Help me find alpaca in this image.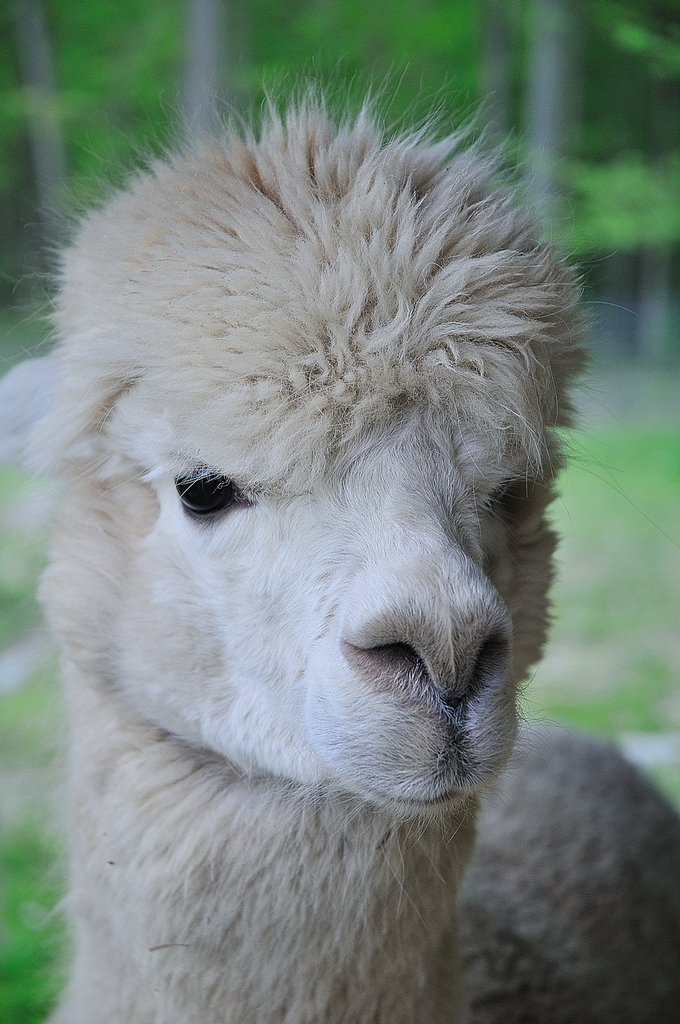
Found it: bbox(0, 46, 679, 1023).
